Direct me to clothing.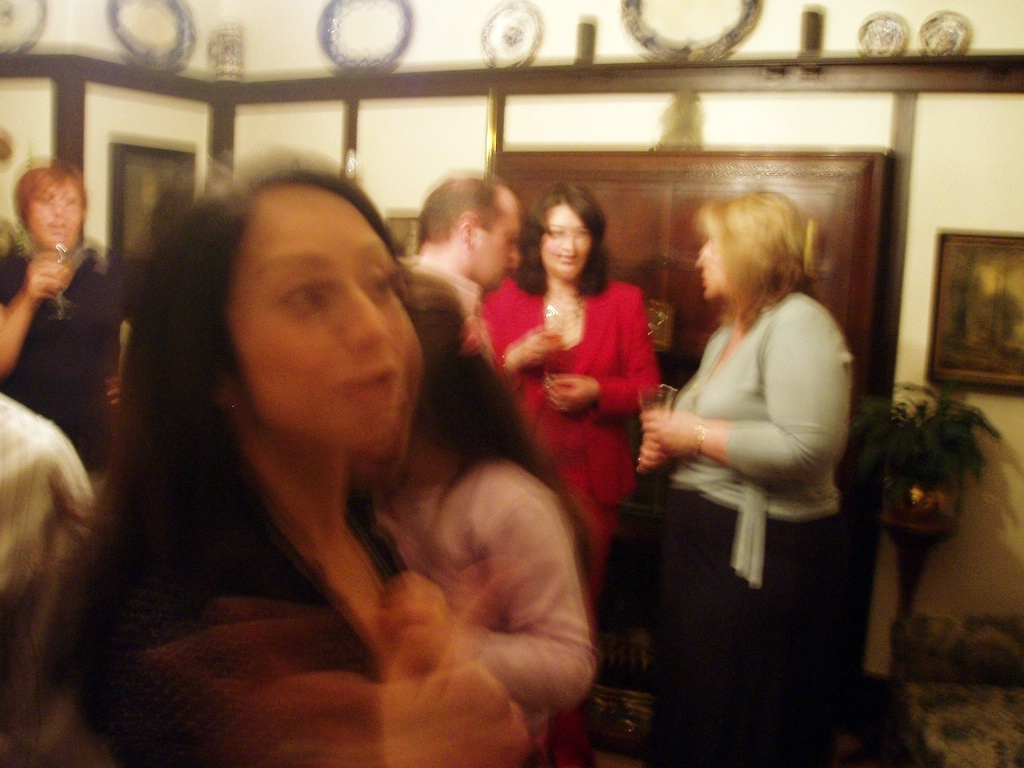
Direction: select_region(478, 273, 658, 594).
